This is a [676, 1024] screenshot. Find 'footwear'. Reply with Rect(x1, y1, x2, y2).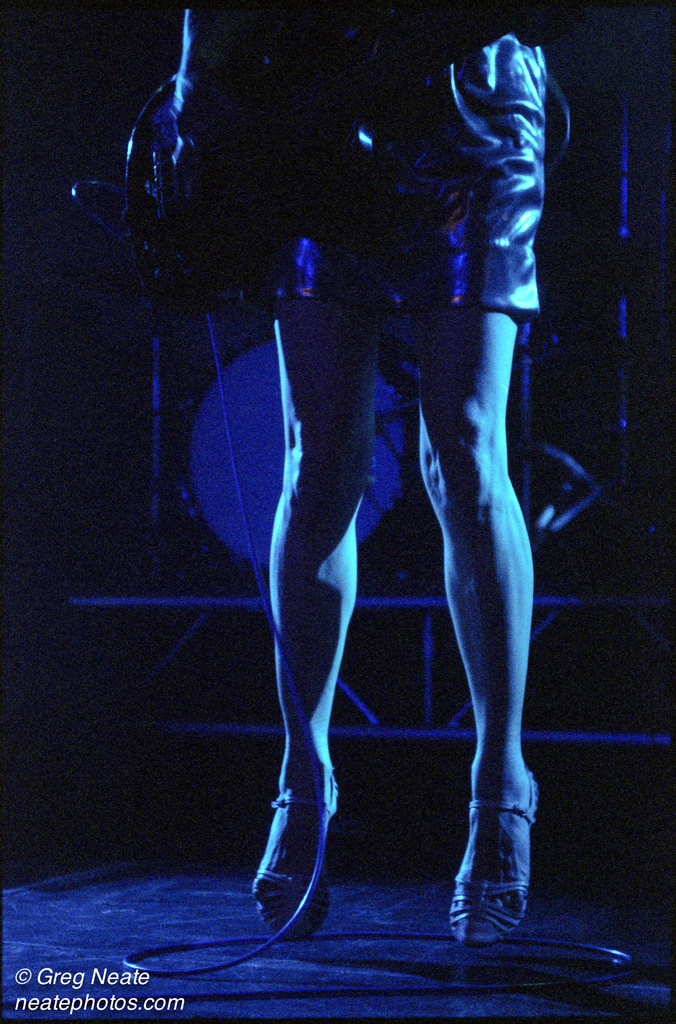
Rect(251, 692, 348, 935).
